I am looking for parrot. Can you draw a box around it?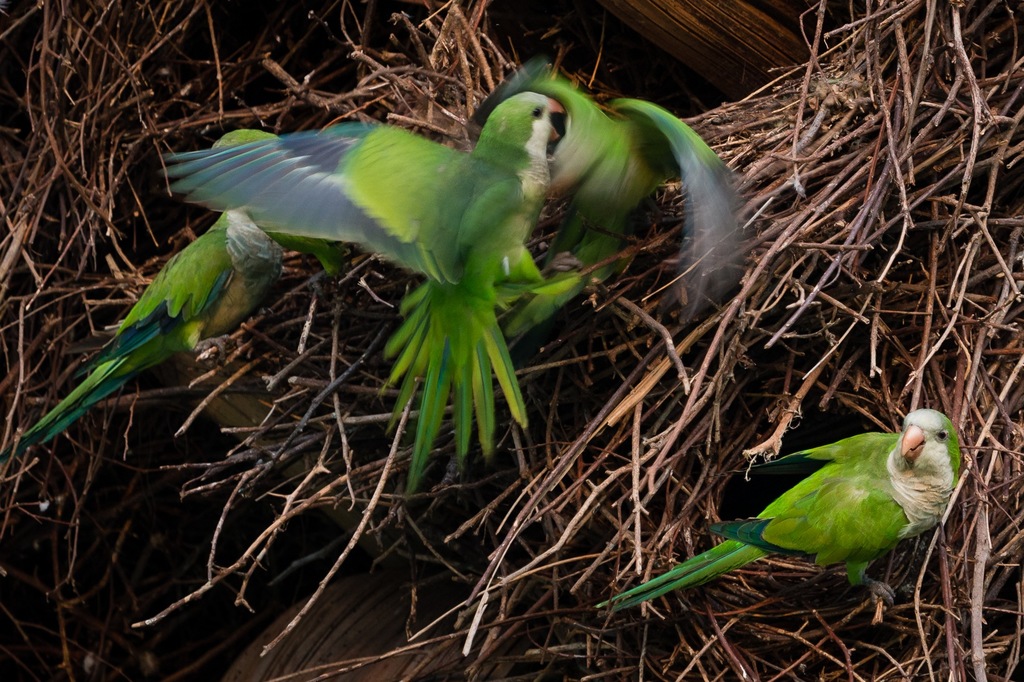
Sure, the bounding box is detection(19, 115, 351, 441).
